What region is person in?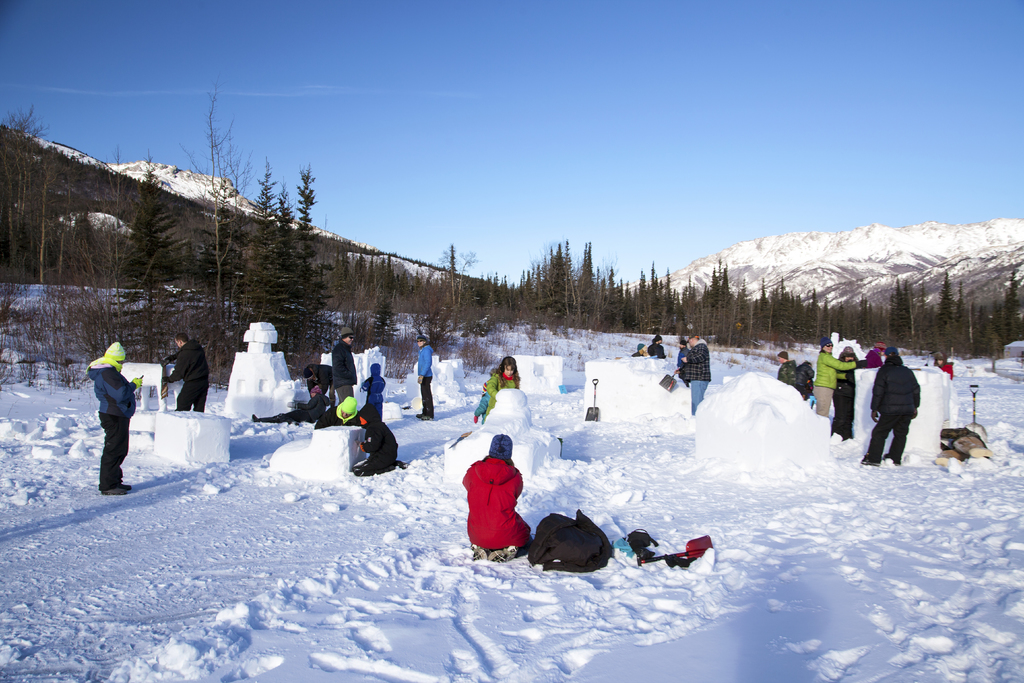
860,347,921,465.
